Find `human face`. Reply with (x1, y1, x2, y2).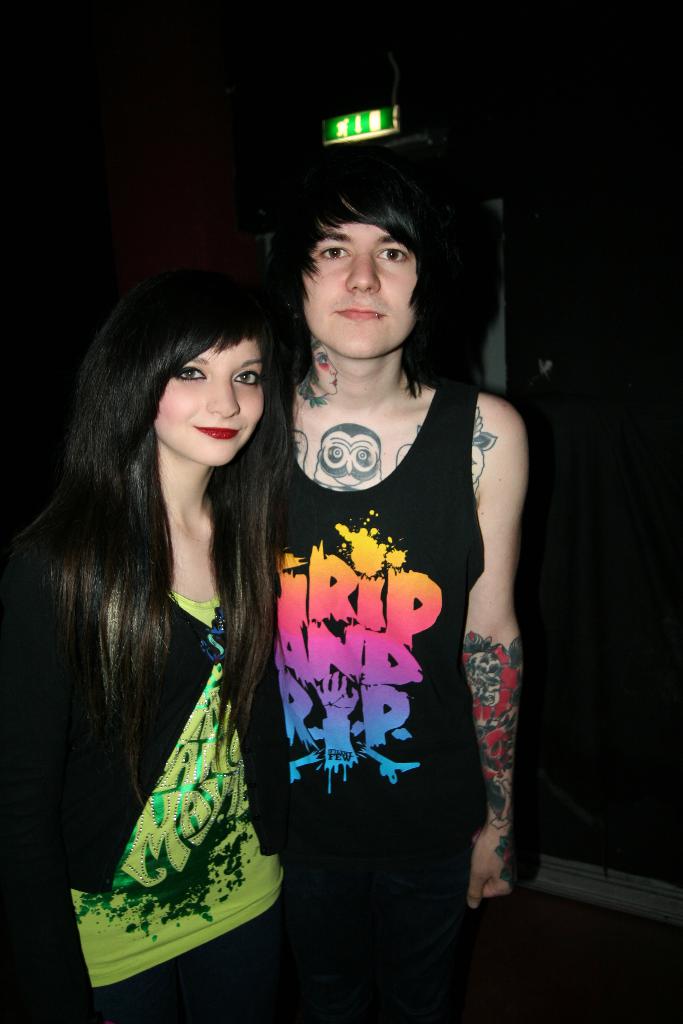
(152, 339, 266, 467).
